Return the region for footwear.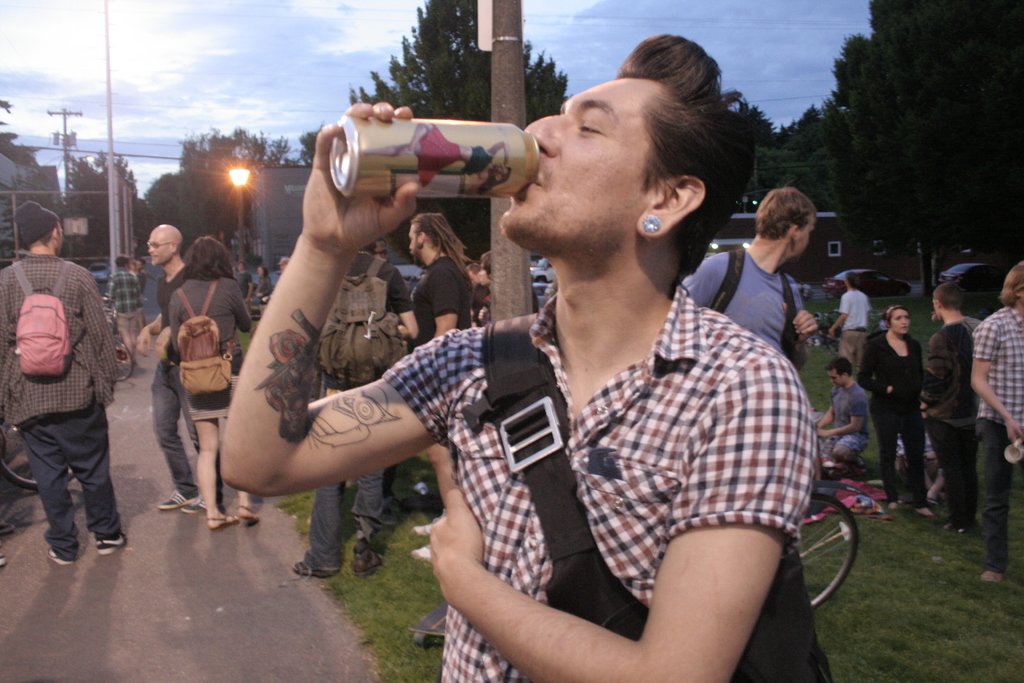
box(206, 512, 241, 532).
